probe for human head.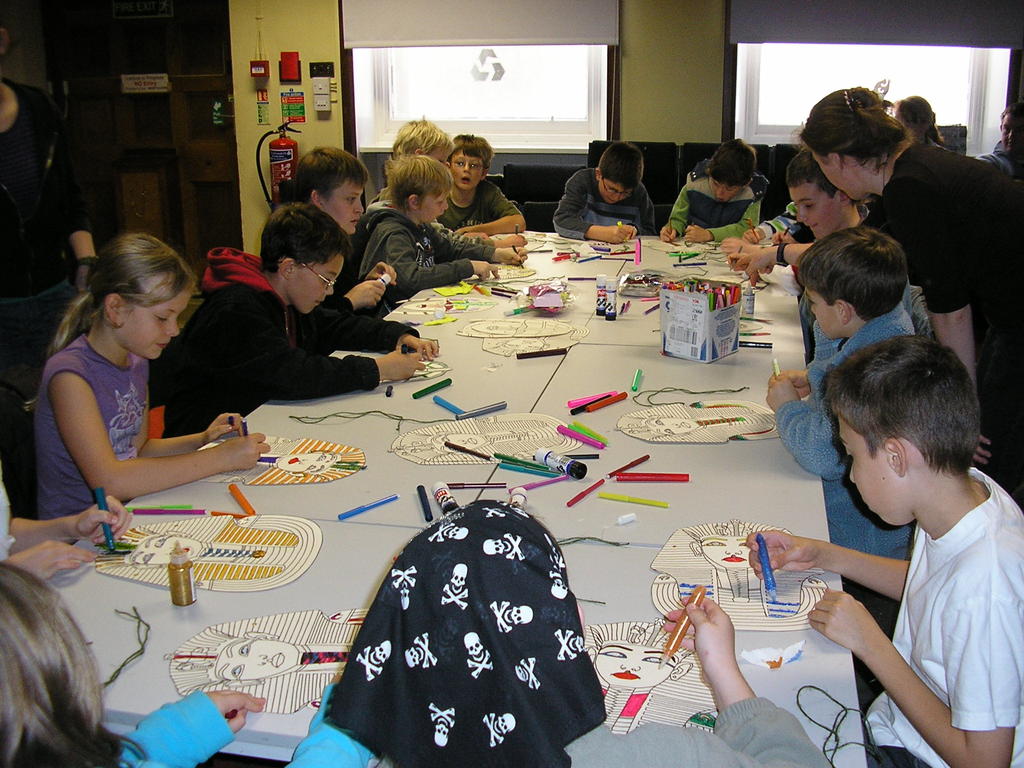
Probe result: box(796, 228, 909, 344).
